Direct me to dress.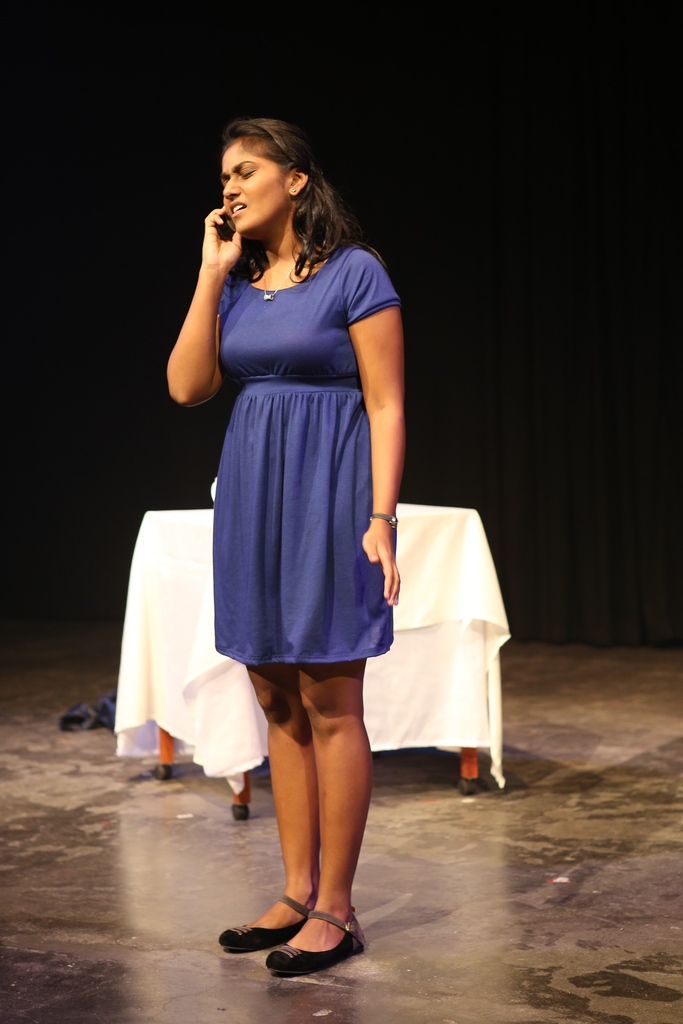
Direction: bbox(210, 244, 401, 662).
